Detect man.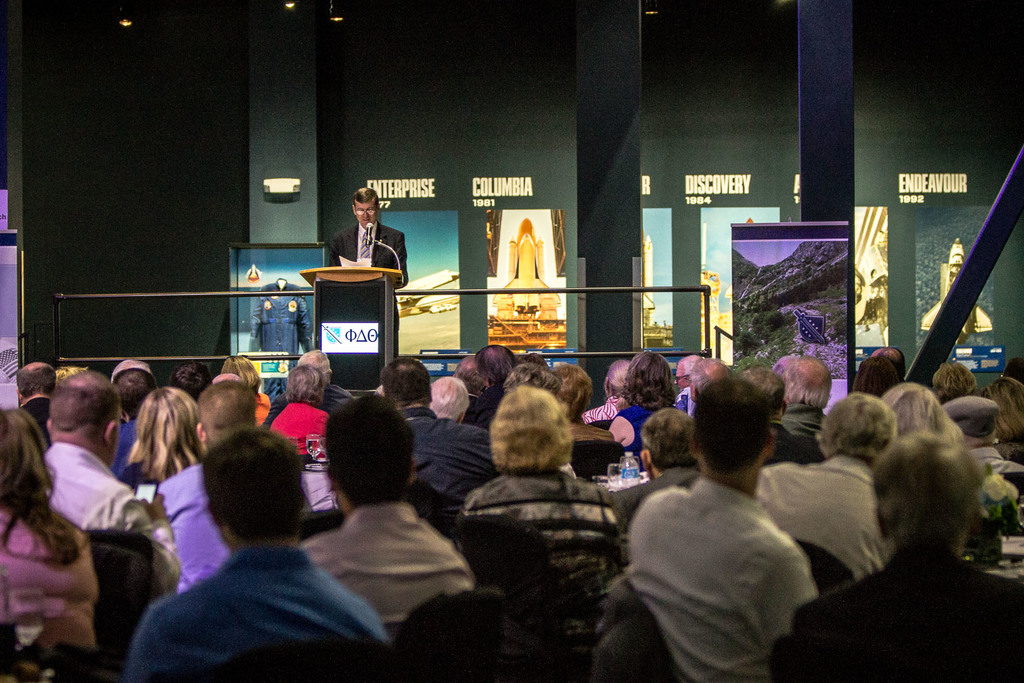
Detected at 41 364 175 599.
